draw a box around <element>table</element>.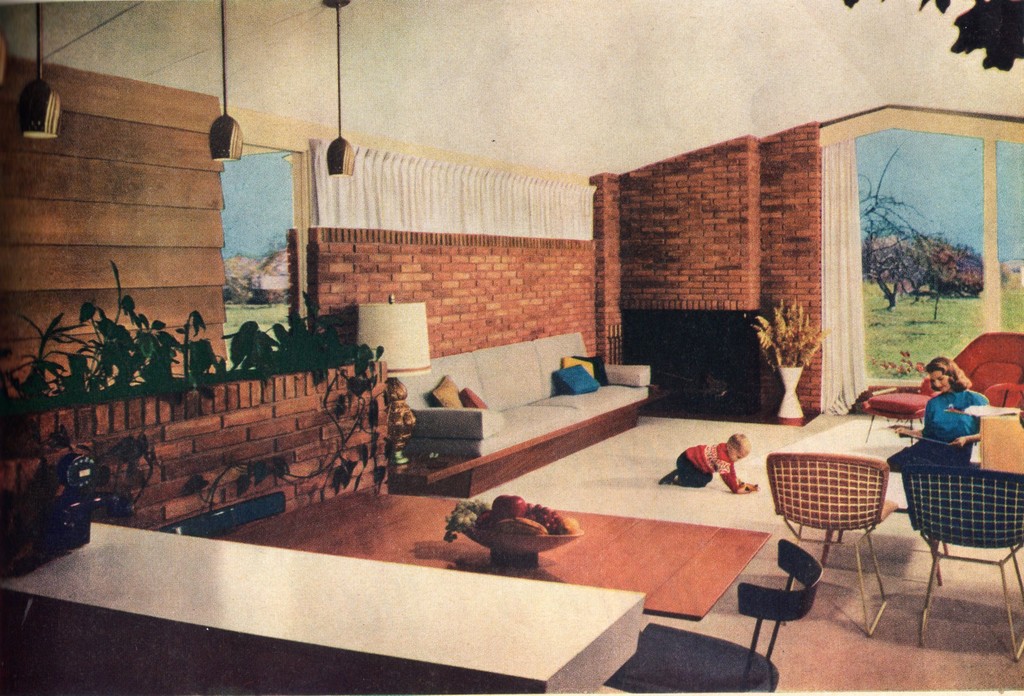
select_region(52, 481, 786, 675).
